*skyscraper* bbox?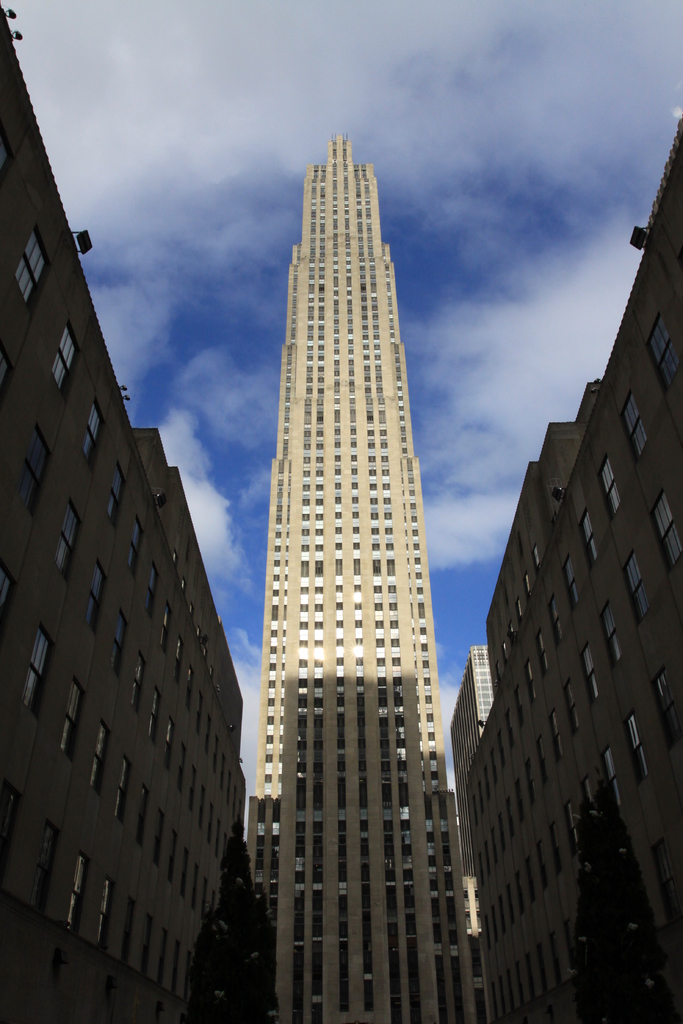
[445,101,682,1023]
